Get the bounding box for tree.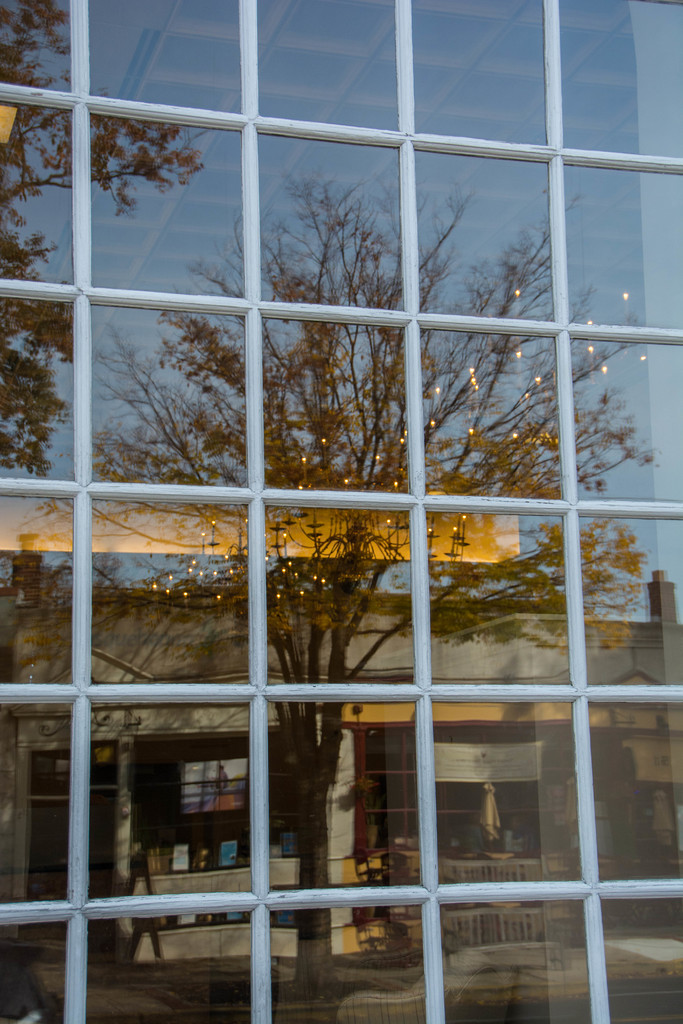
detection(0, 22, 682, 982).
